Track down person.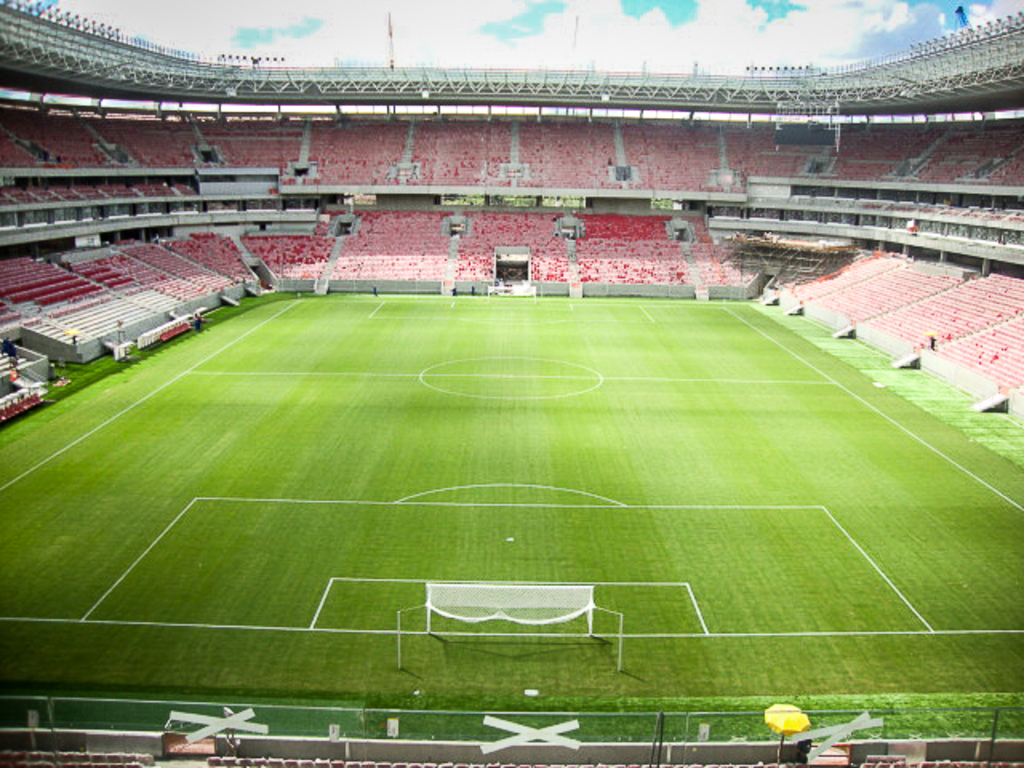
Tracked to 371 286 384 304.
